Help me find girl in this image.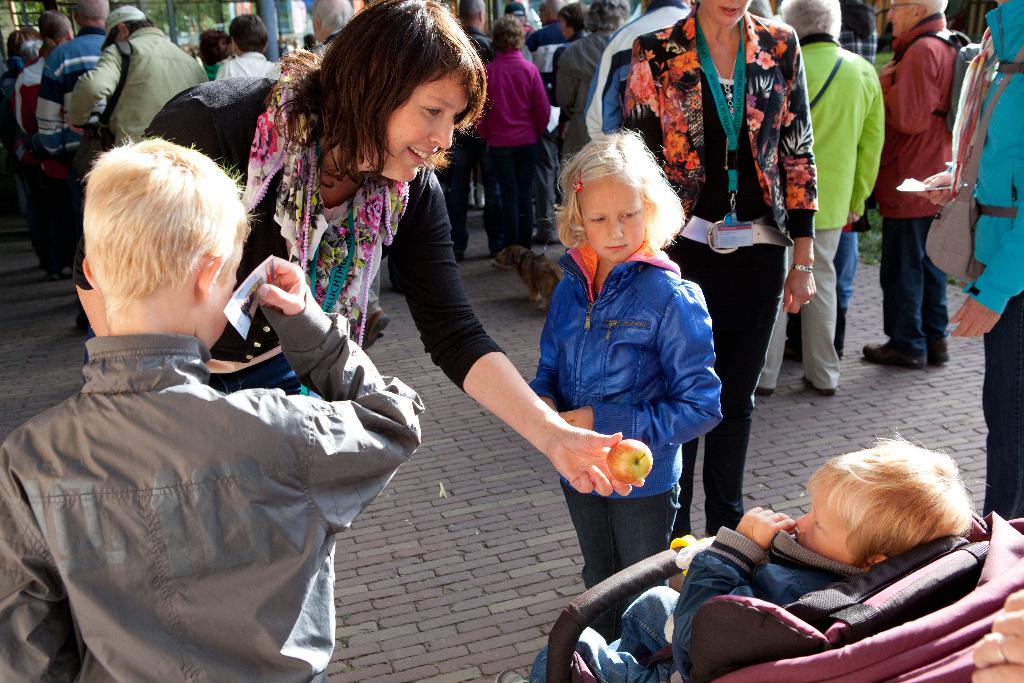
Found it: 624,0,817,531.
